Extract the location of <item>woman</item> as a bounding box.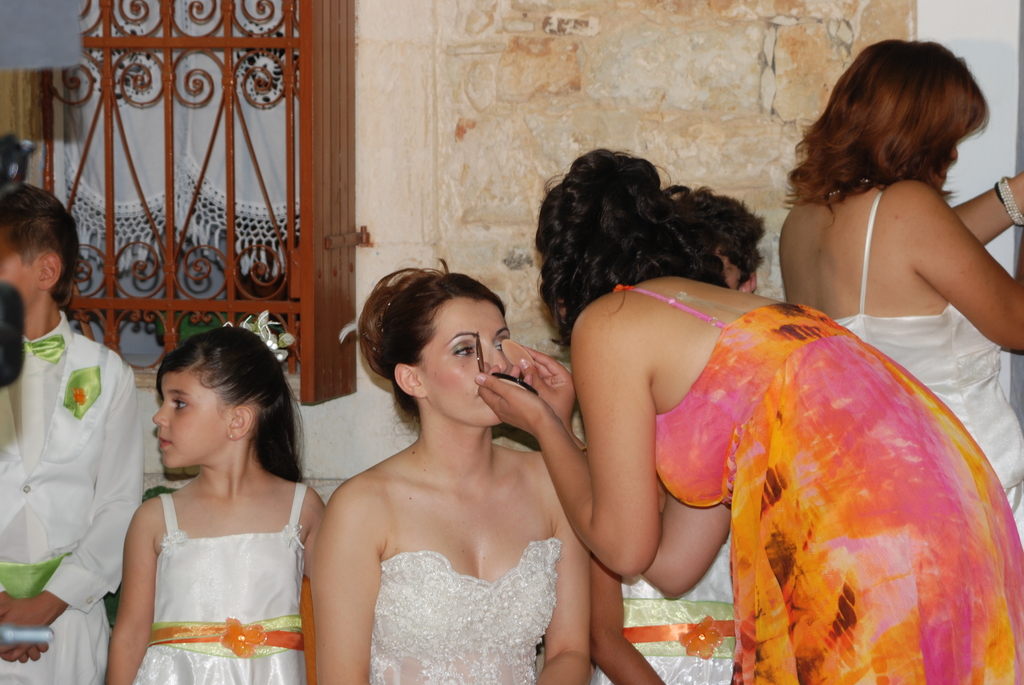
Rect(312, 256, 588, 684).
